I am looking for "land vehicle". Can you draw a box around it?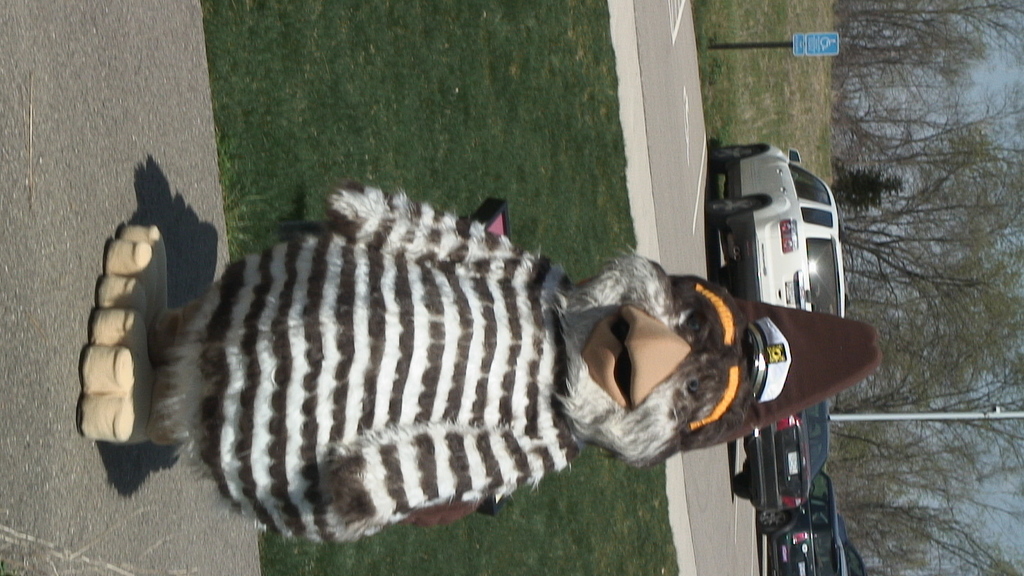
Sure, the bounding box is <region>709, 141, 860, 330</region>.
